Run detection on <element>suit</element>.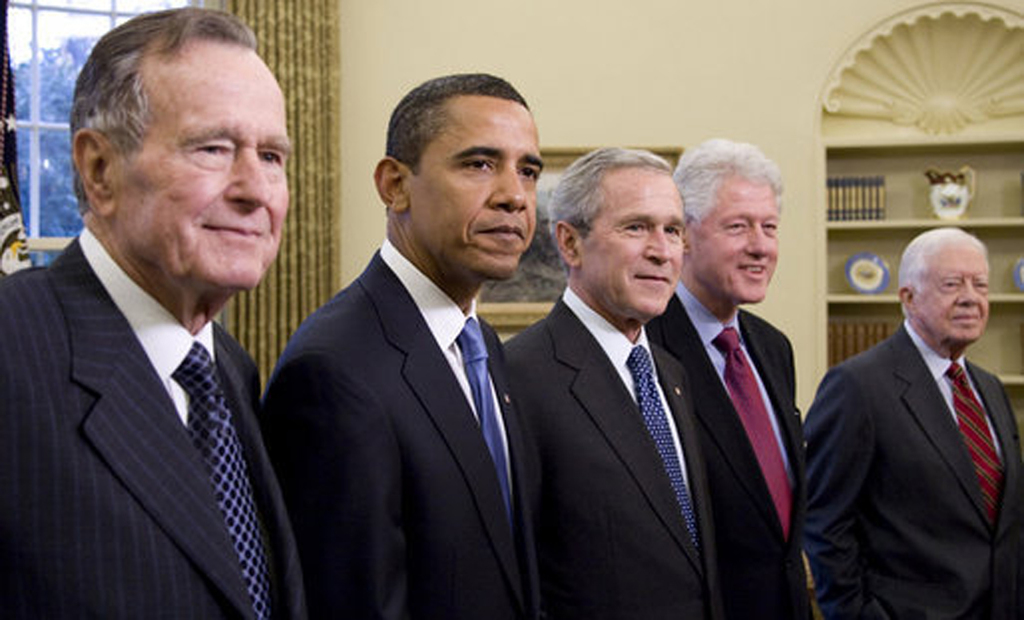
Result: rect(2, 135, 316, 612).
